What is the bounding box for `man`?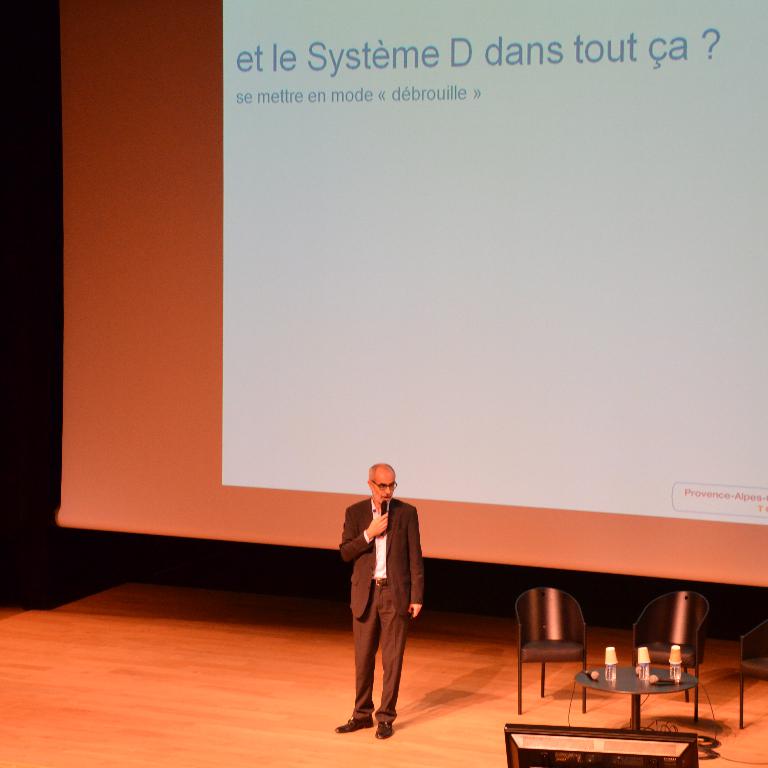
x1=346 y1=464 x2=416 y2=740.
